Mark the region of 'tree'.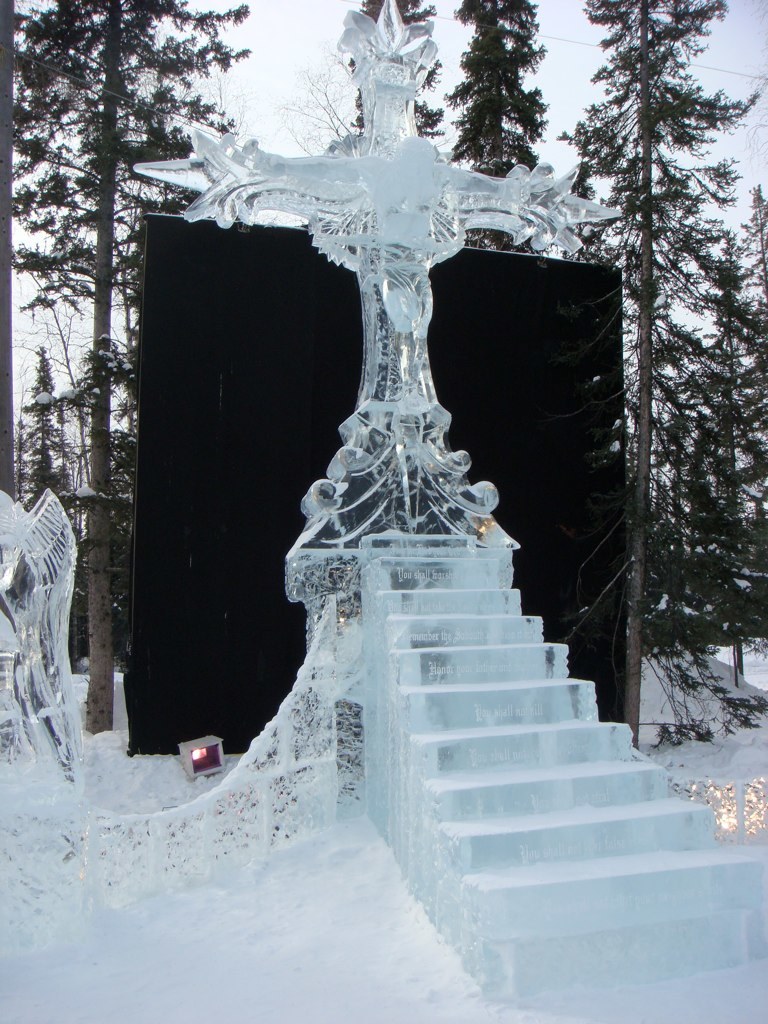
Region: Rect(563, 36, 750, 775).
